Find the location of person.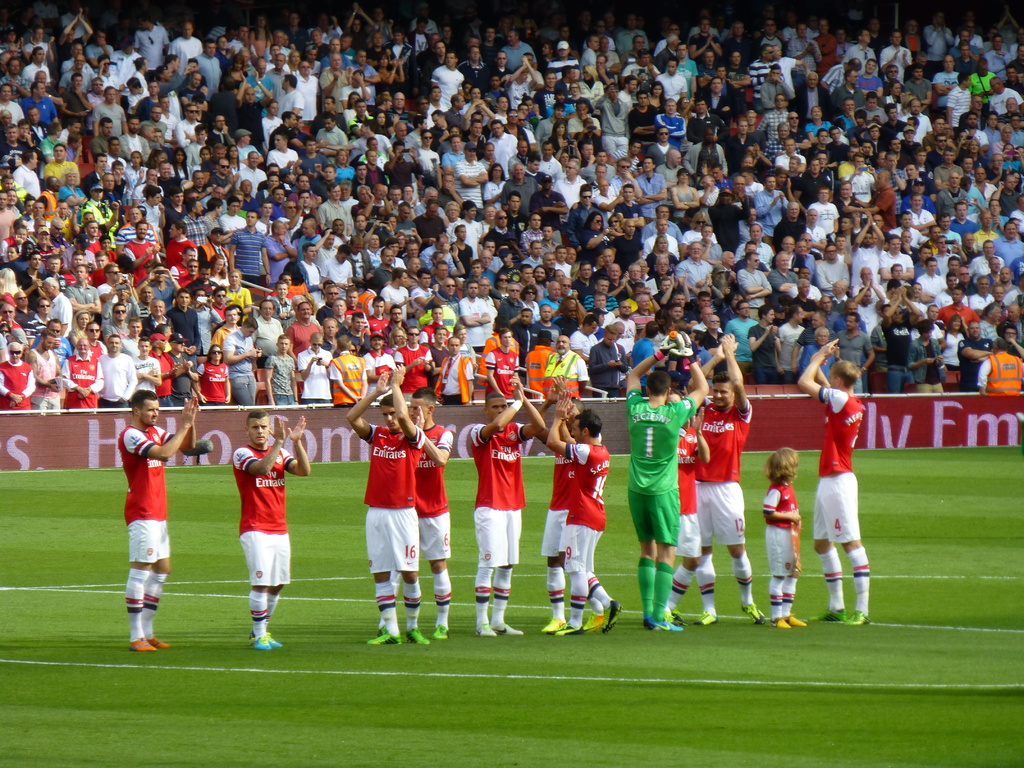
Location: 689 331 767 630.
